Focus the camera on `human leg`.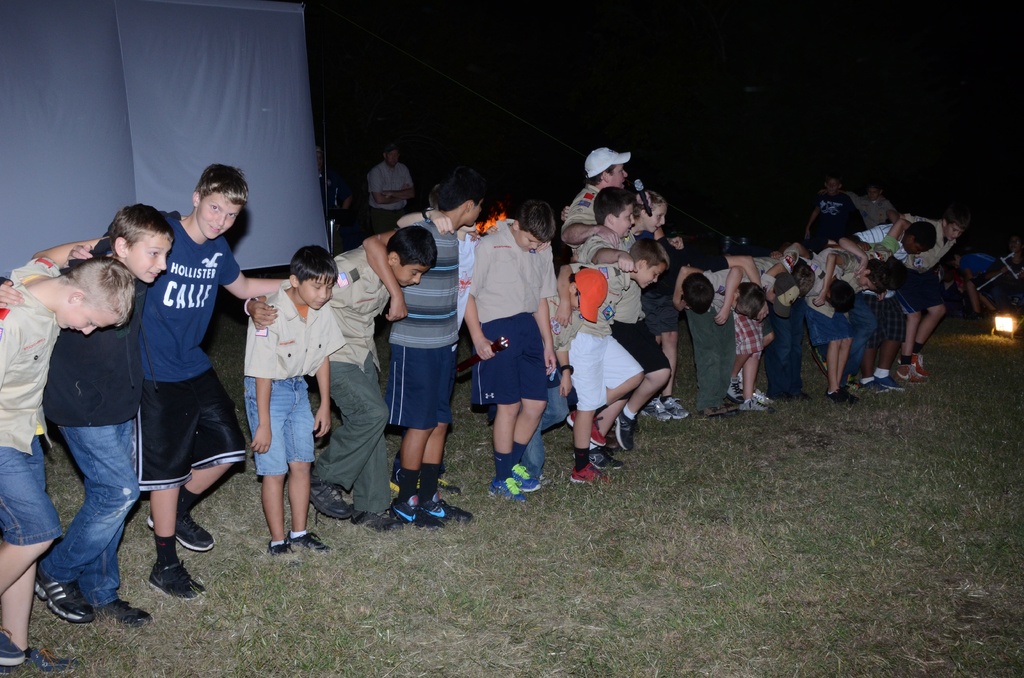
Focus region: box(294, 375, 342, 554).
